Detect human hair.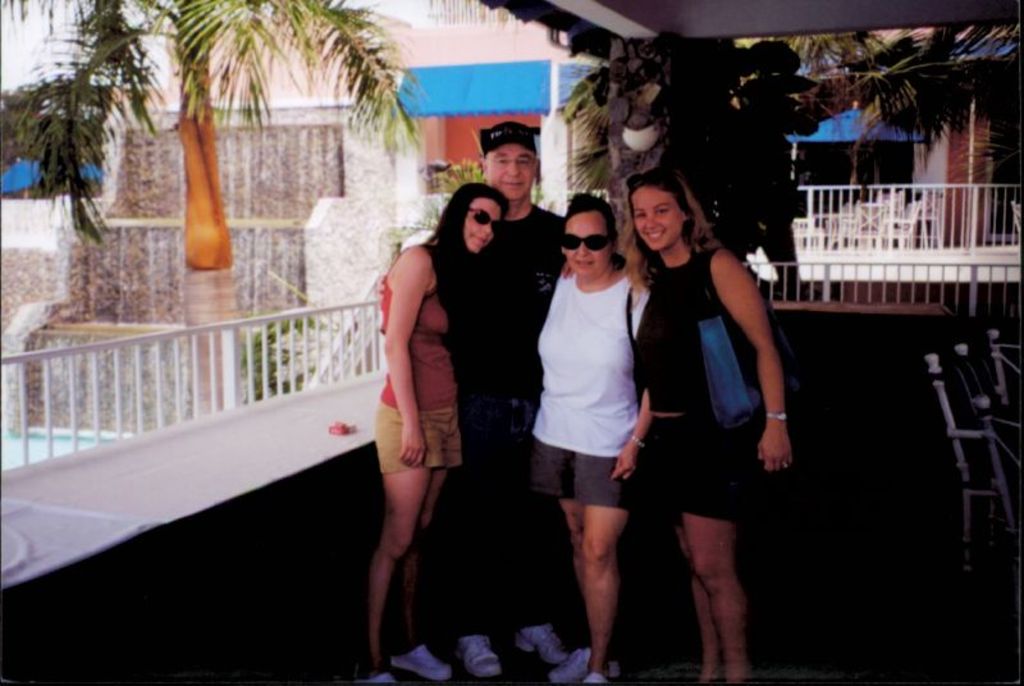
Detected at bbox=[420, 182, 513, 306].
